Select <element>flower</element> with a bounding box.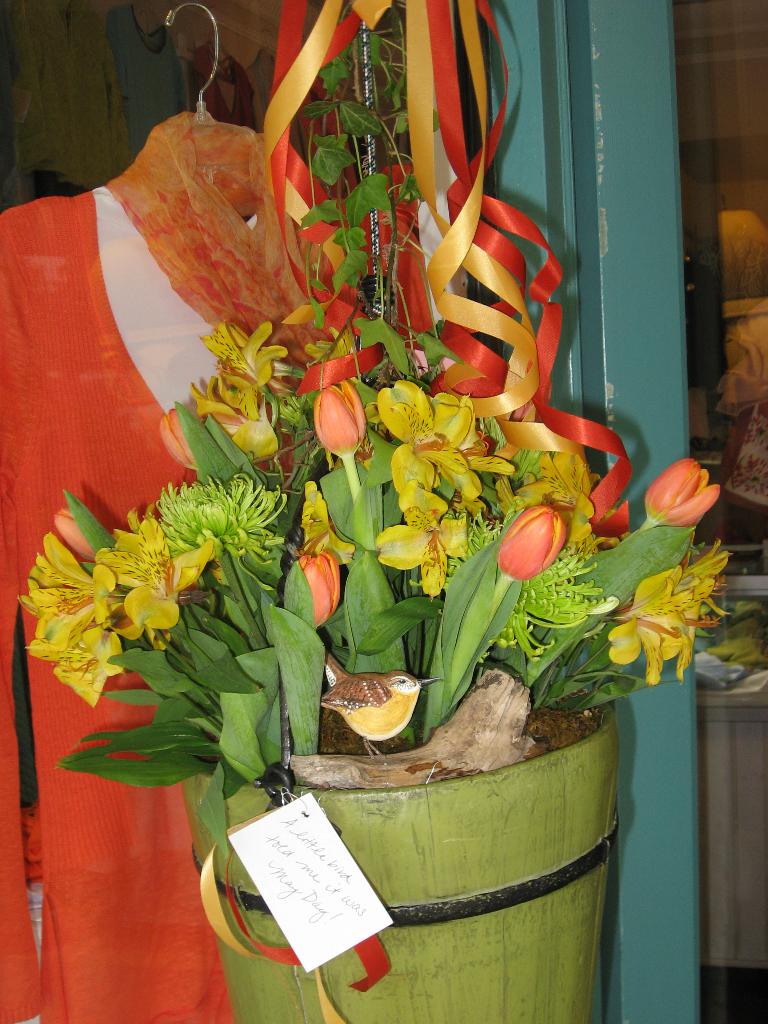
[18,525,130,704].
